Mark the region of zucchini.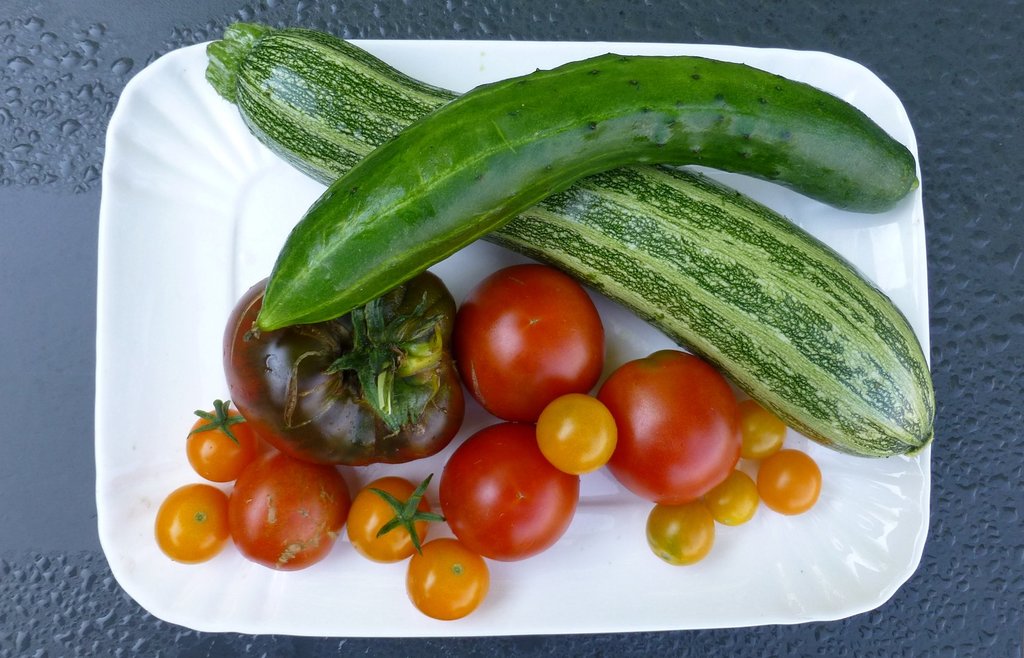
Region: locate(203, 16, 935, 463).
